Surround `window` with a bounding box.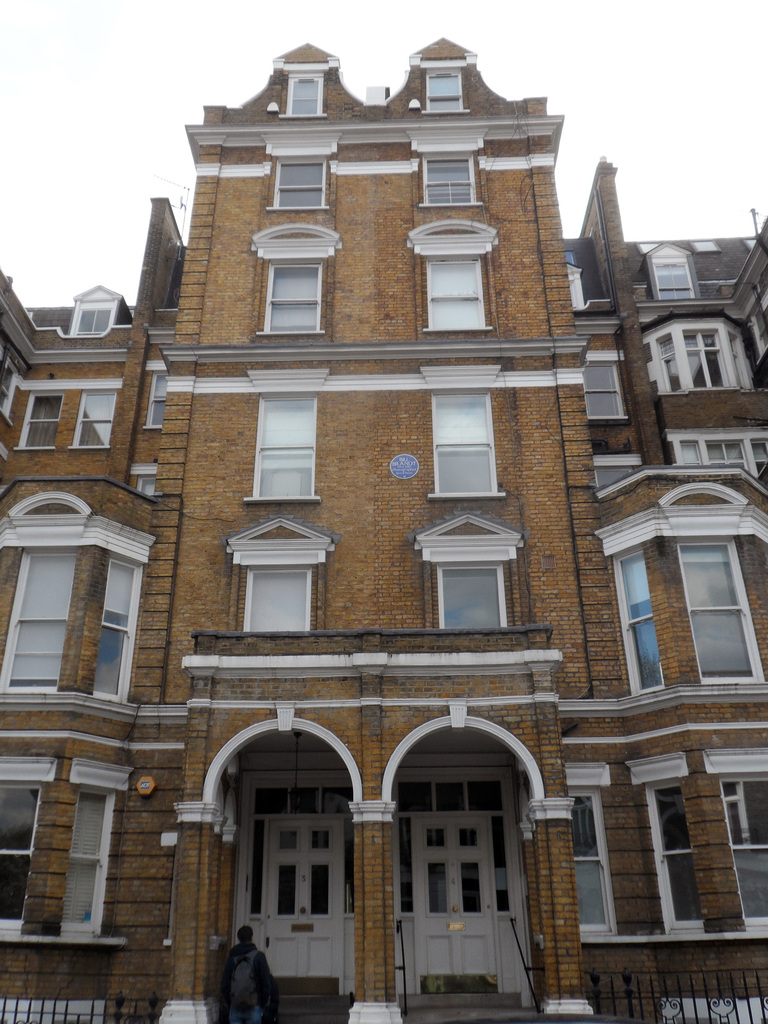
414 253 499 333.
